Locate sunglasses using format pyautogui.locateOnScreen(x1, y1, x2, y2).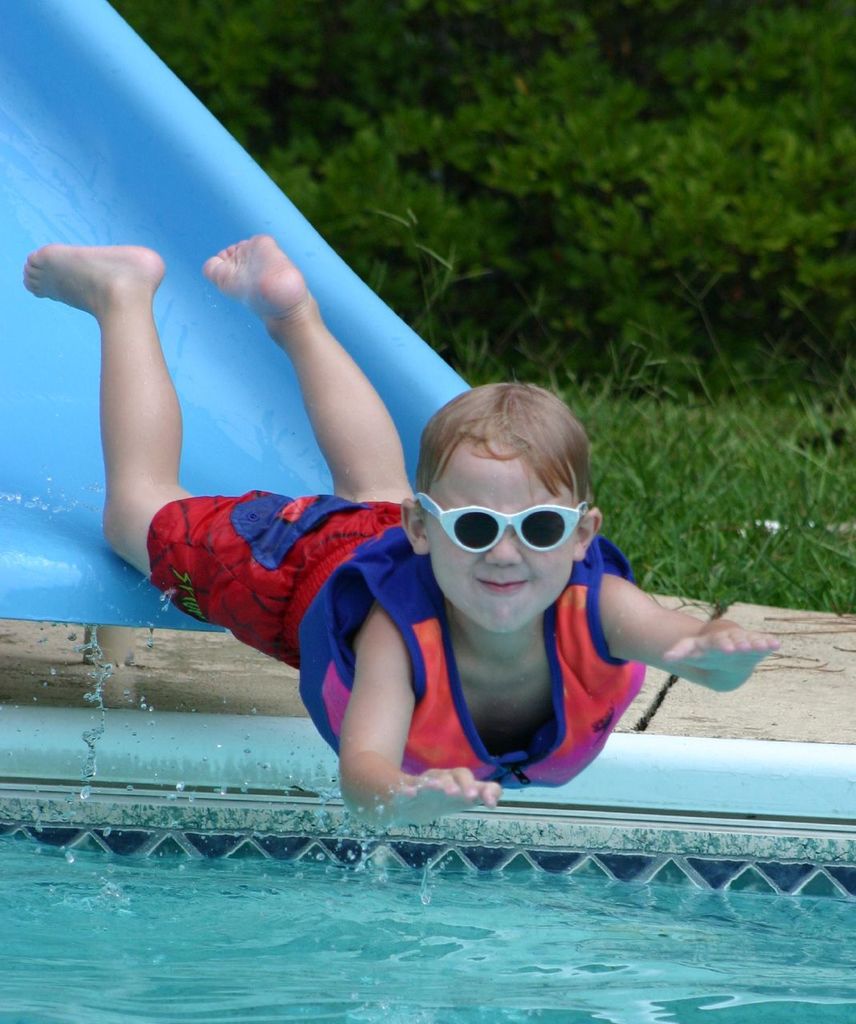
pyautogui.locateOnScreen(418, 495, 593, 557).
